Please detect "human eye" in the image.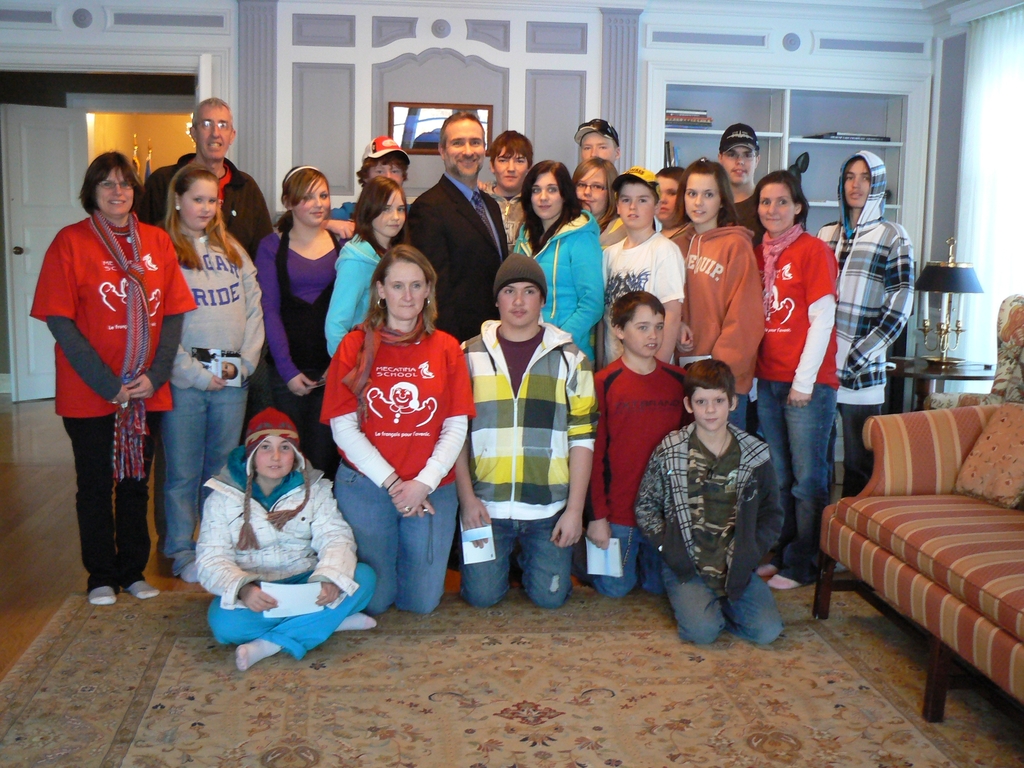
(x1=636, y1=321, x2=646, y2=333).
